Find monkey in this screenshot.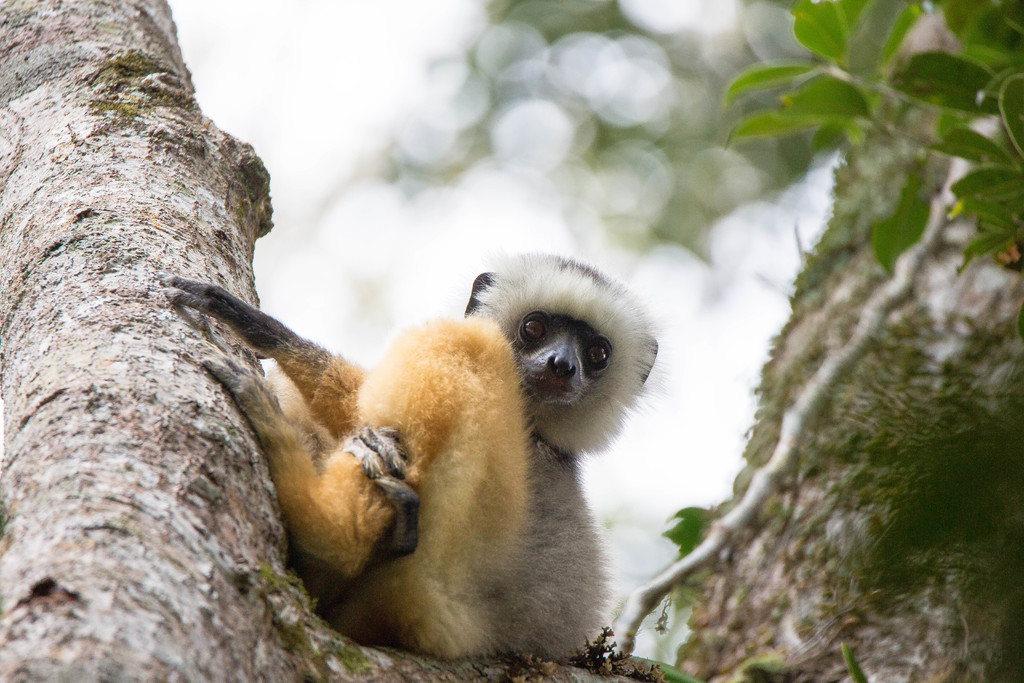
The bounding box for monkey is <region>127, 194, 733, 661</region>.
